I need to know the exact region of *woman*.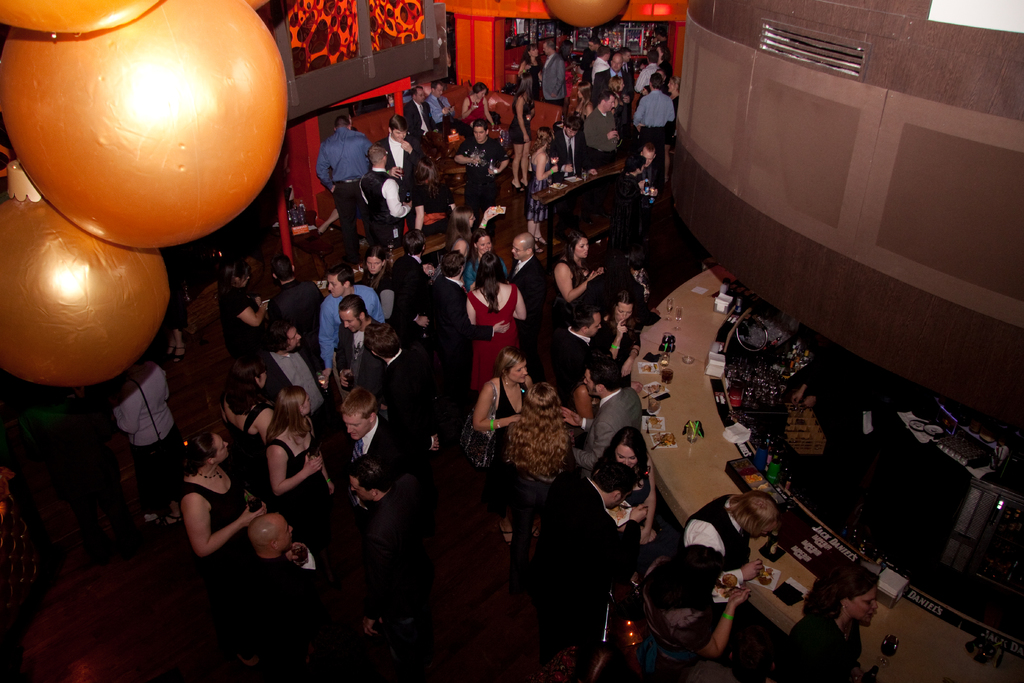
Region: (207, 356, 276, 454).
